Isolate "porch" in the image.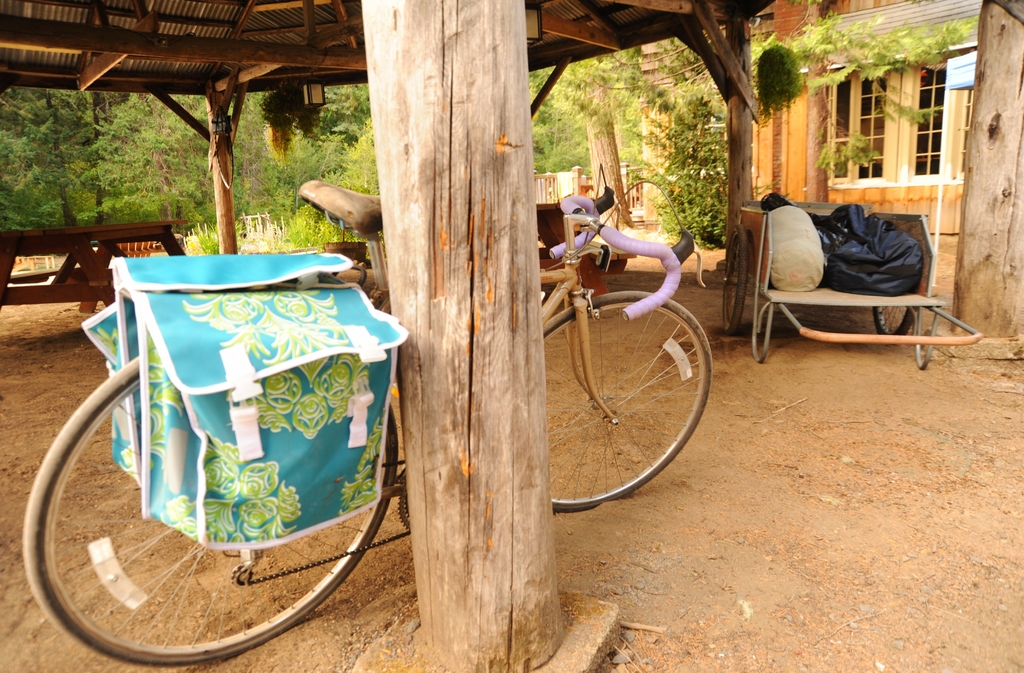
Isolated region: crop(532, 163, 650, 215).
